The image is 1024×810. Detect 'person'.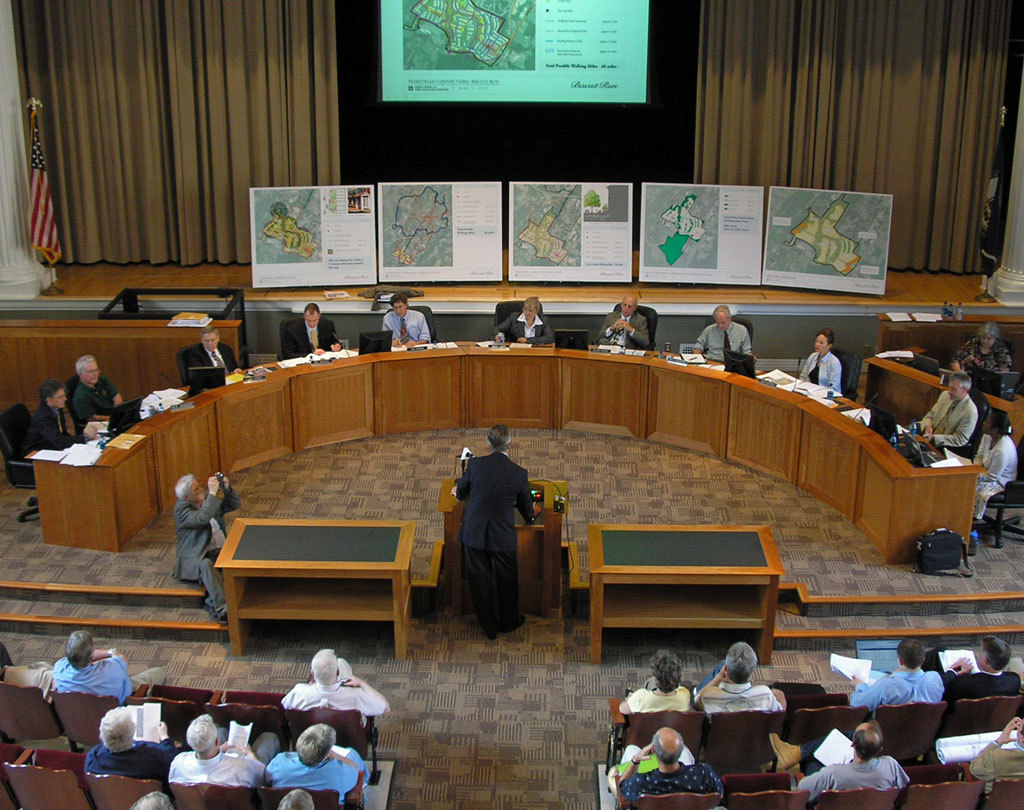
Detection: (x1=618, y1=645, x2=694, y2=714).
